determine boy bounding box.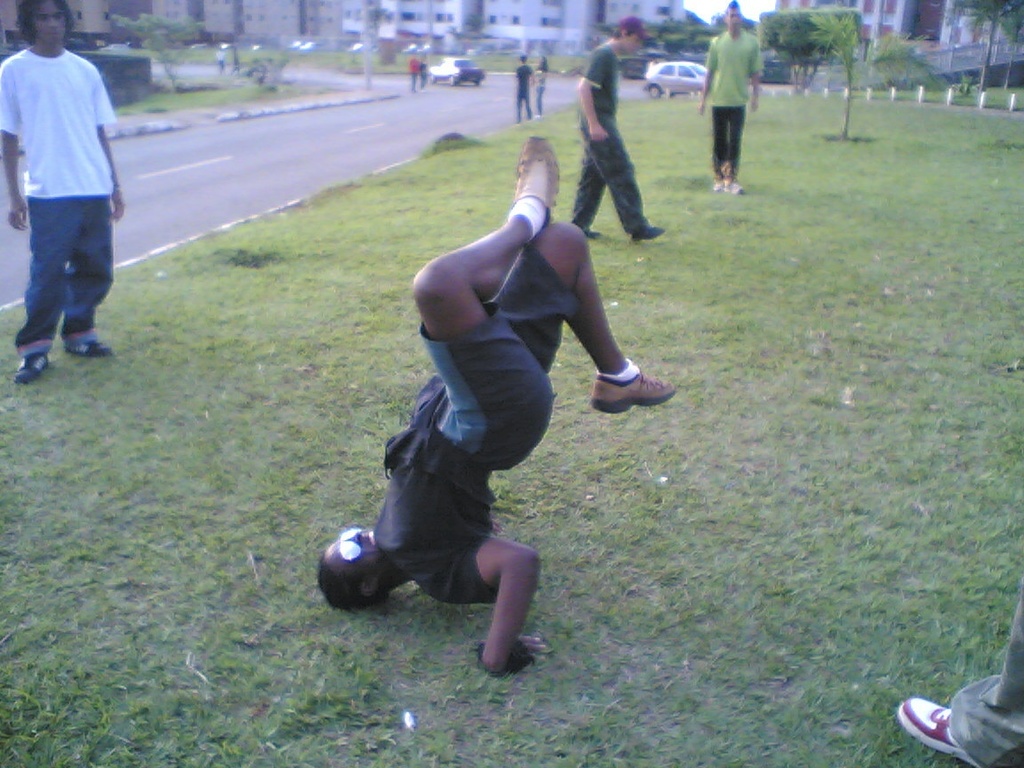
Determined: region(512, 52, 536, 116).
